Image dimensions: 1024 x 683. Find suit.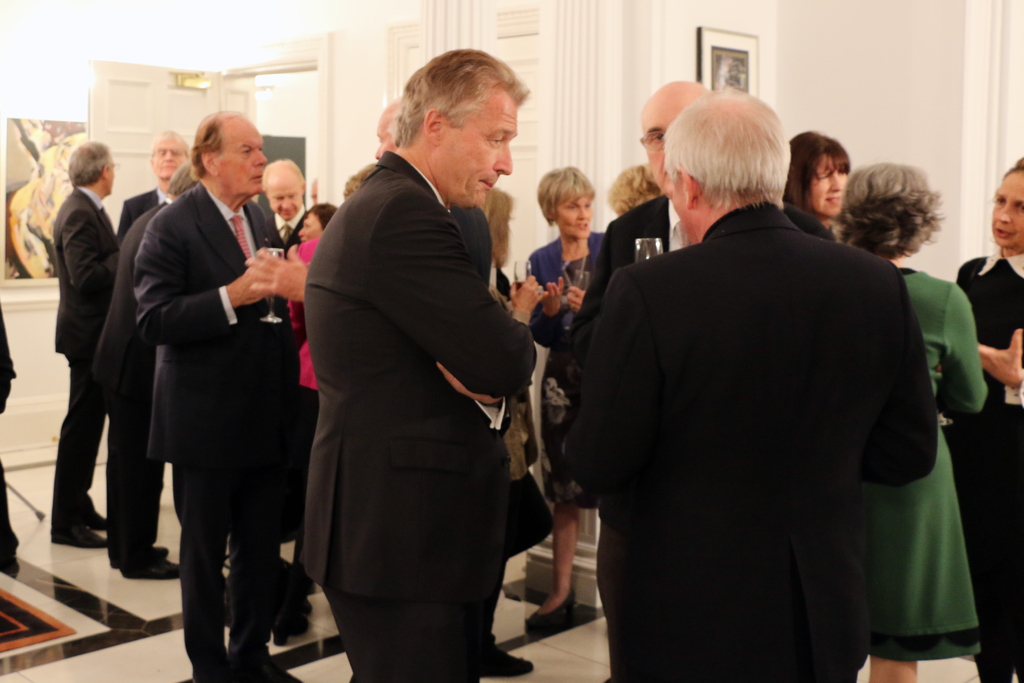
{"left": 268, "top": 211, "right": 305, "bottom": 261}.
